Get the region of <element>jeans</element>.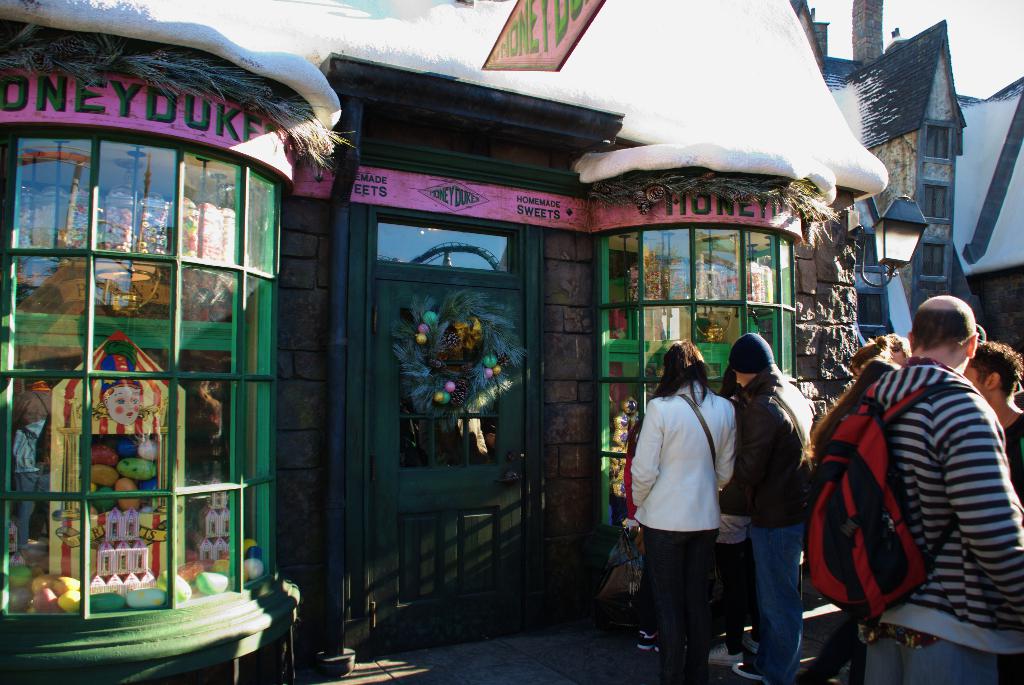
box=[866, 637, 1002, 684].
